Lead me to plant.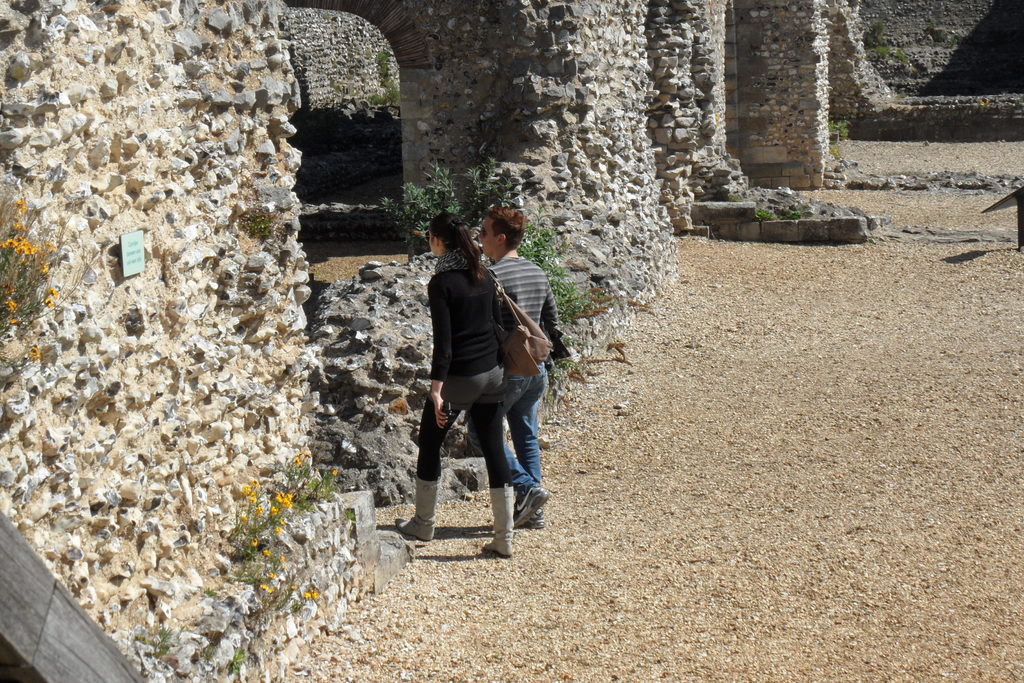
Lead to box(120, 620, 194, 682).
